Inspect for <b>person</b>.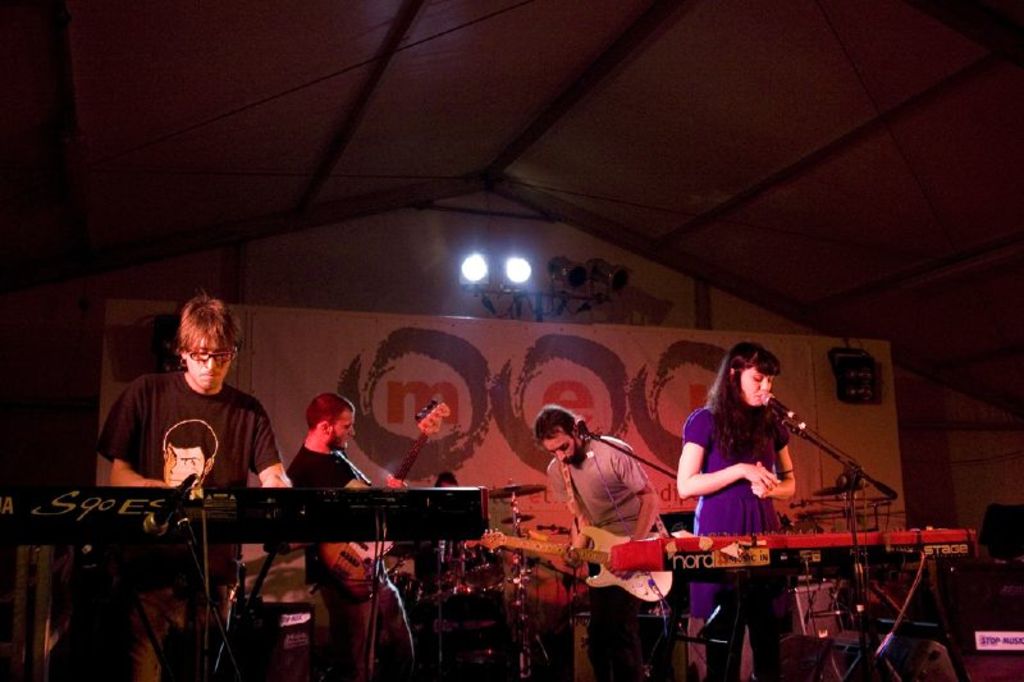
Inspection: left=666, top=344, right=800, bottom=681.
